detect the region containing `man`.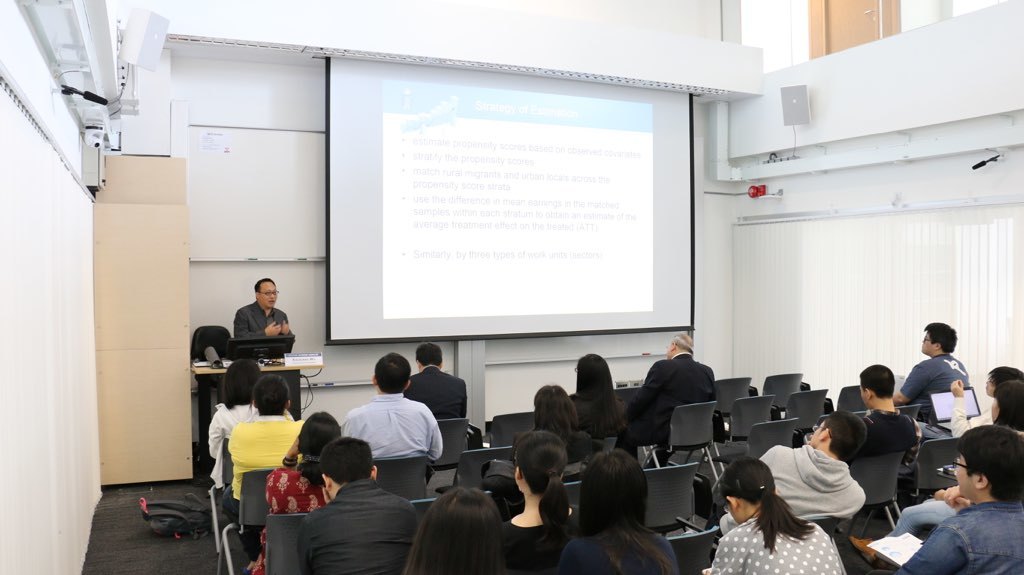
locate(329, 360, 447, 497).
